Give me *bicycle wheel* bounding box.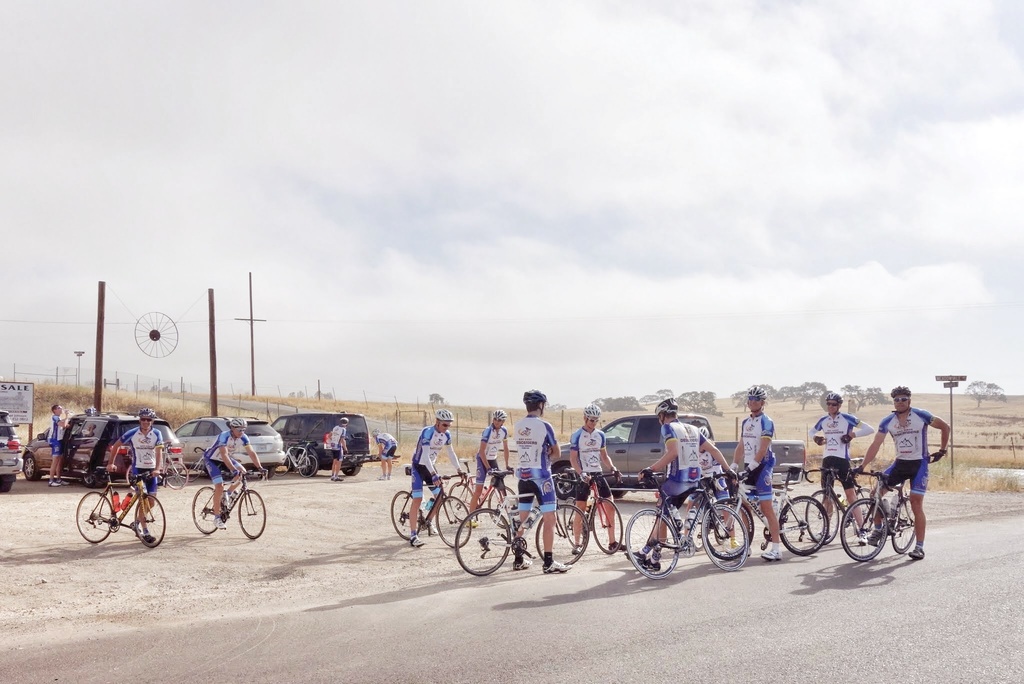
(132, 489, 164, 551).
